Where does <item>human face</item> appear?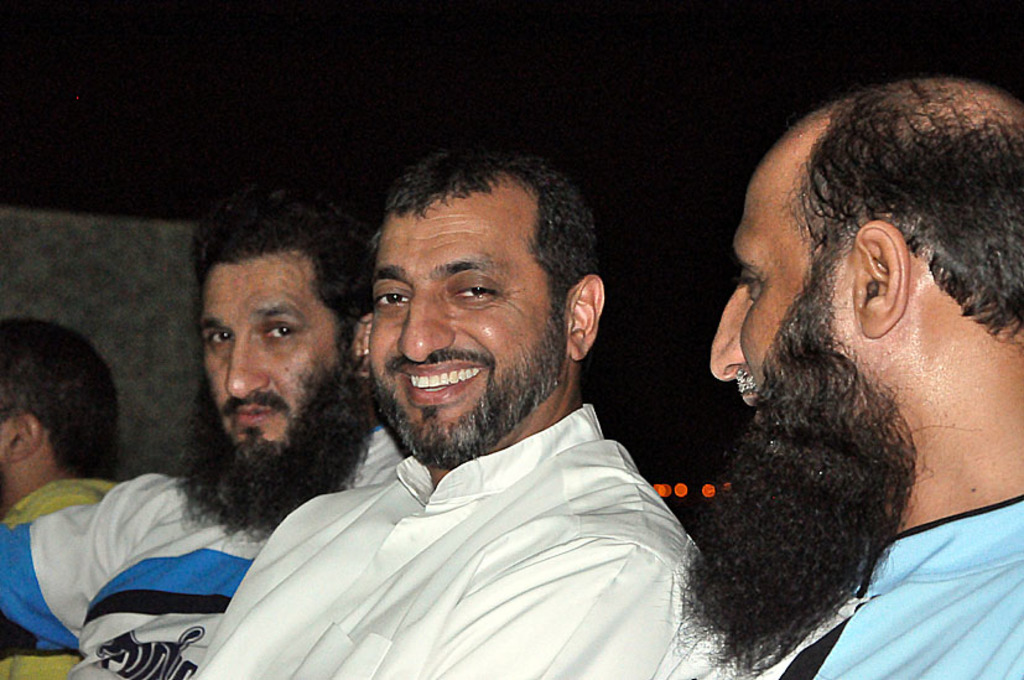
Appears at left=374, top=183, right=578, bottom=466.
